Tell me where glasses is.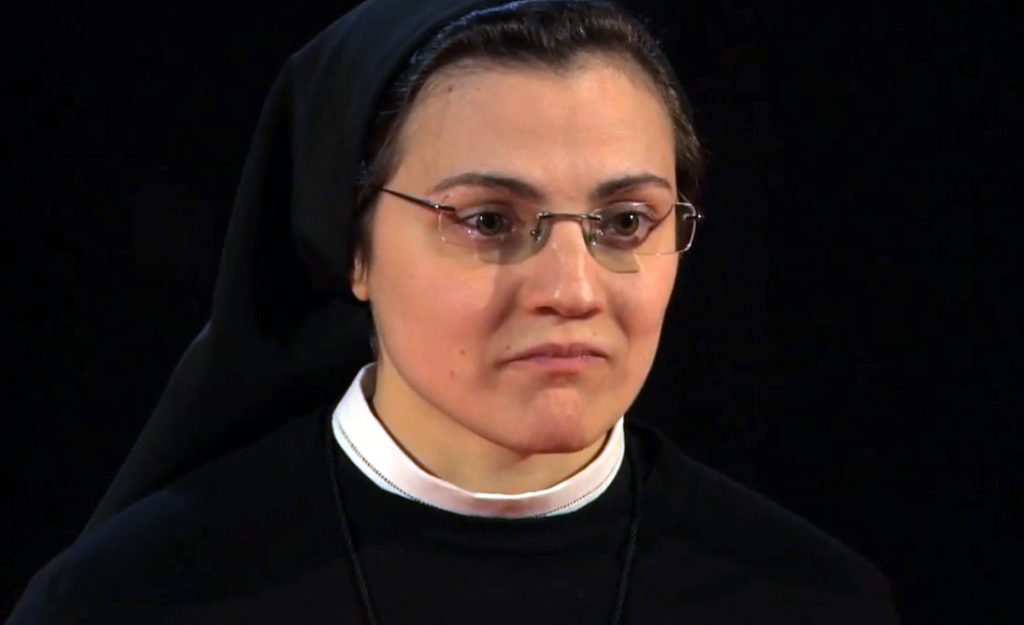
glasses is at l=382, t=169, r=685, b=269.
